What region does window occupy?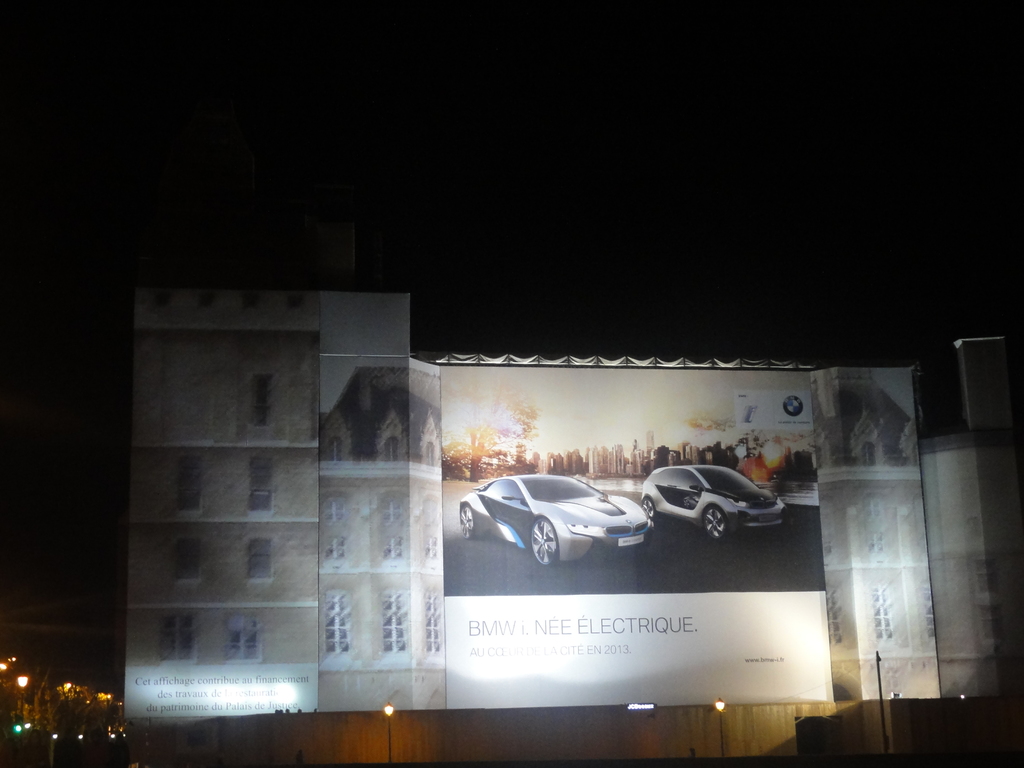
bbox=[317, 414, 348, 466].
